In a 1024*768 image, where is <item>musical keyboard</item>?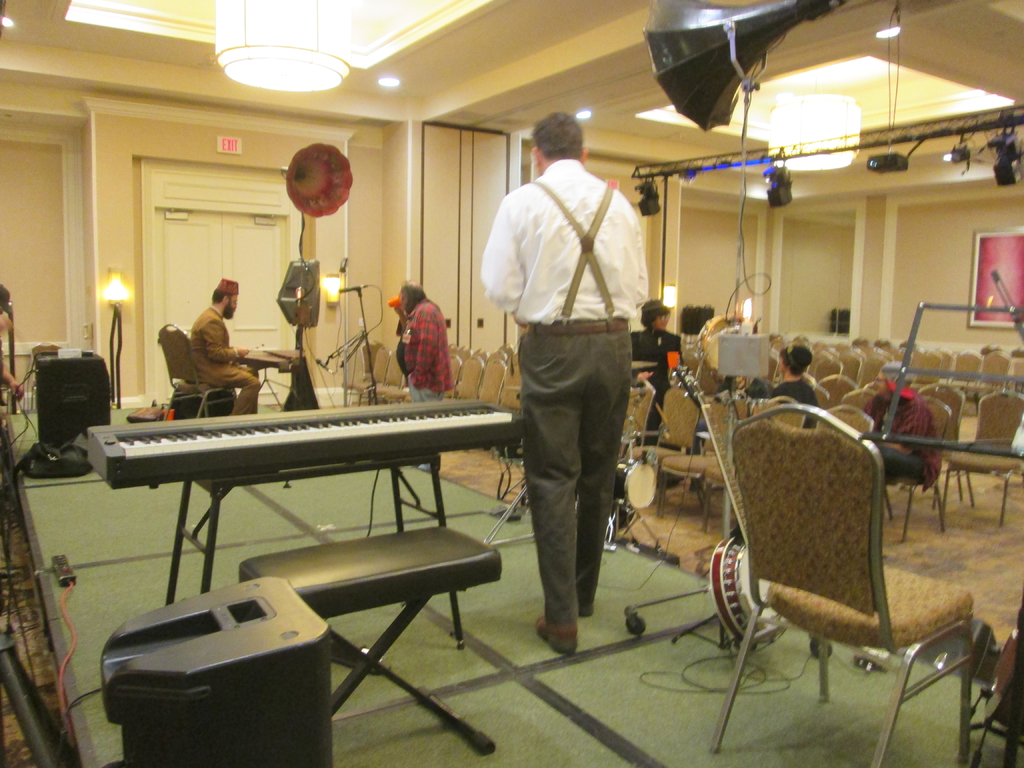
[240, 346, 301, 374].
